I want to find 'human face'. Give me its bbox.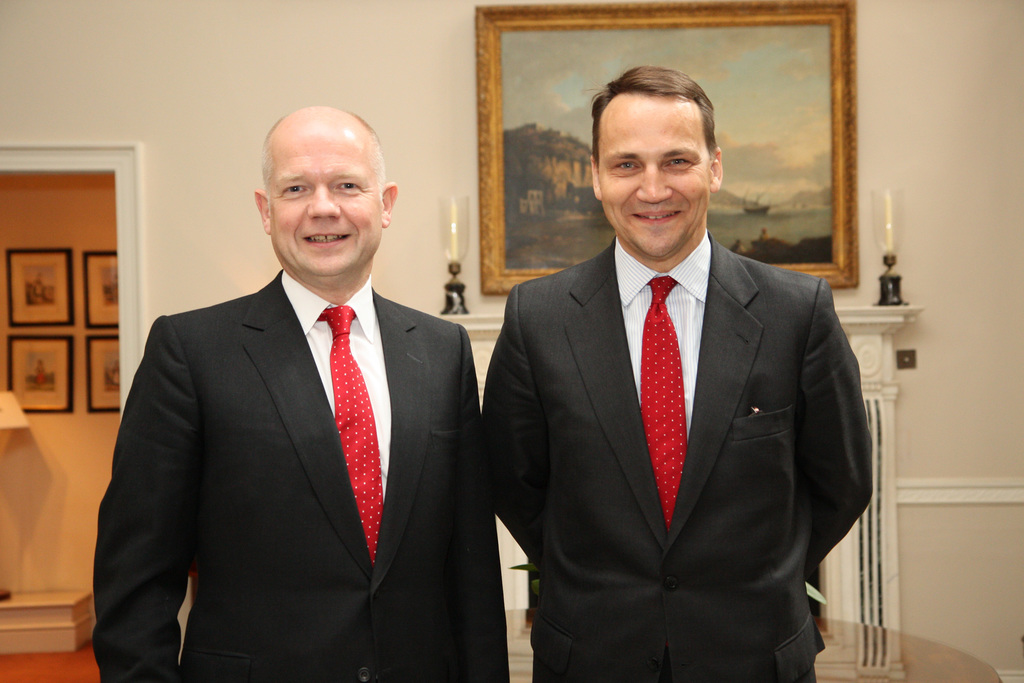
BBox(594, 104, 710, 251).
